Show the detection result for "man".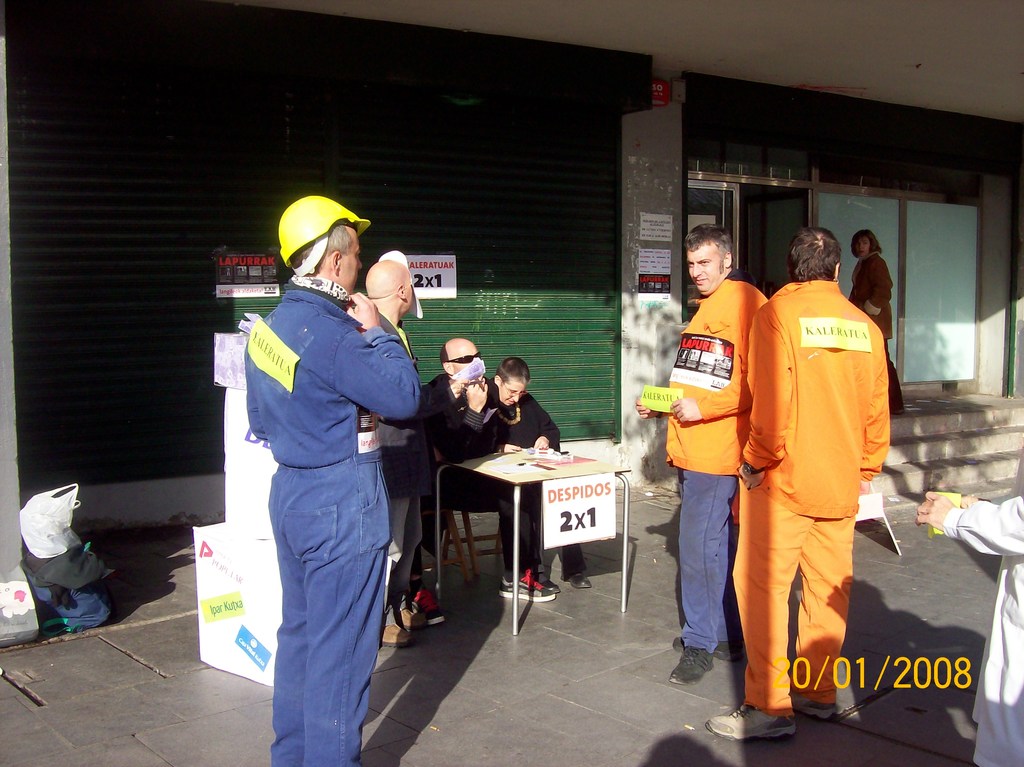
BBox(635, 220, 774, 688).
